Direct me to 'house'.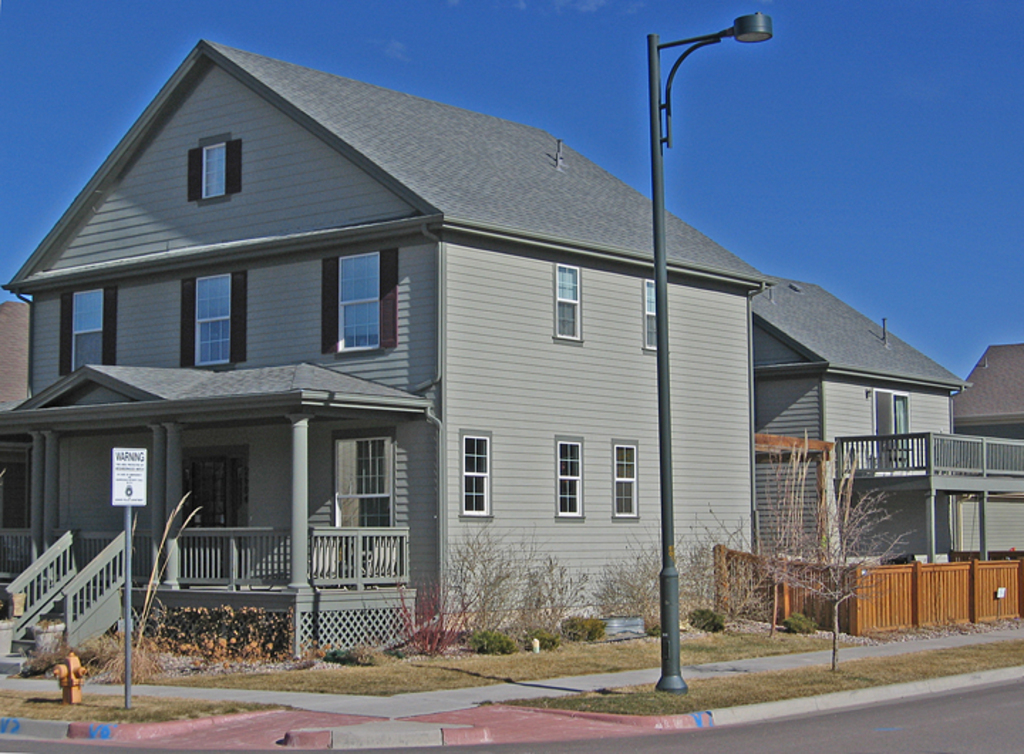
Direction: BBox(947, 344, 1023, 440).
